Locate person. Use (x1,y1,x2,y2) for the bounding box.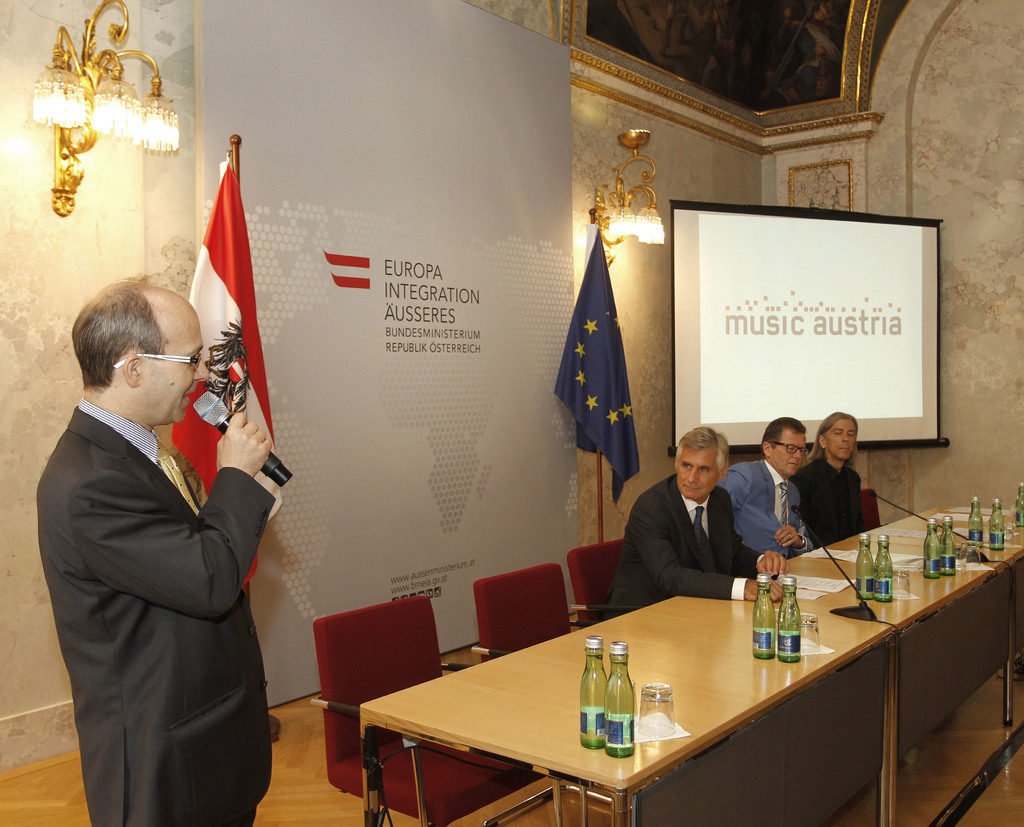
(37,279,276,826).
